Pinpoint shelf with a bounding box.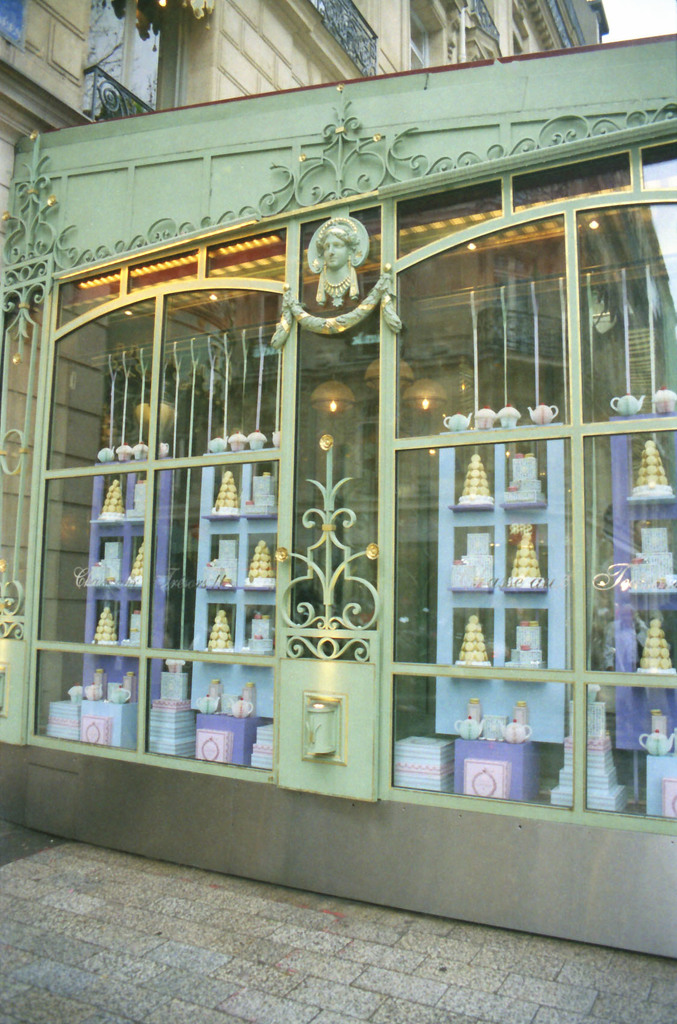
[left=629, top=502, right=676, bottom=588].
